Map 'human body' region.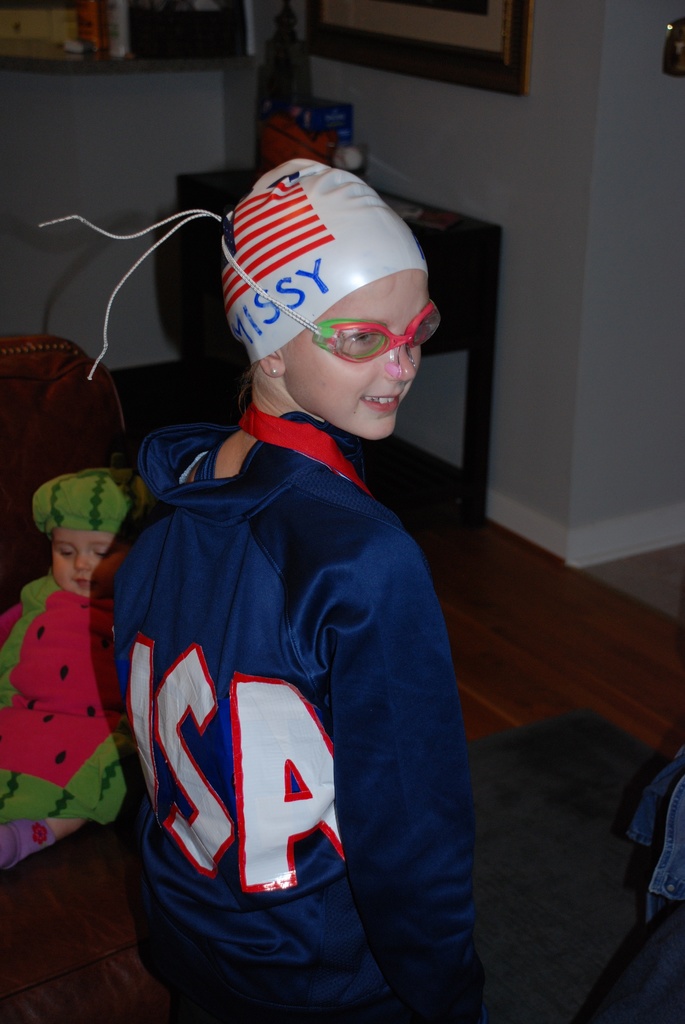
Mapped to [115, 419, 500, 1023].
